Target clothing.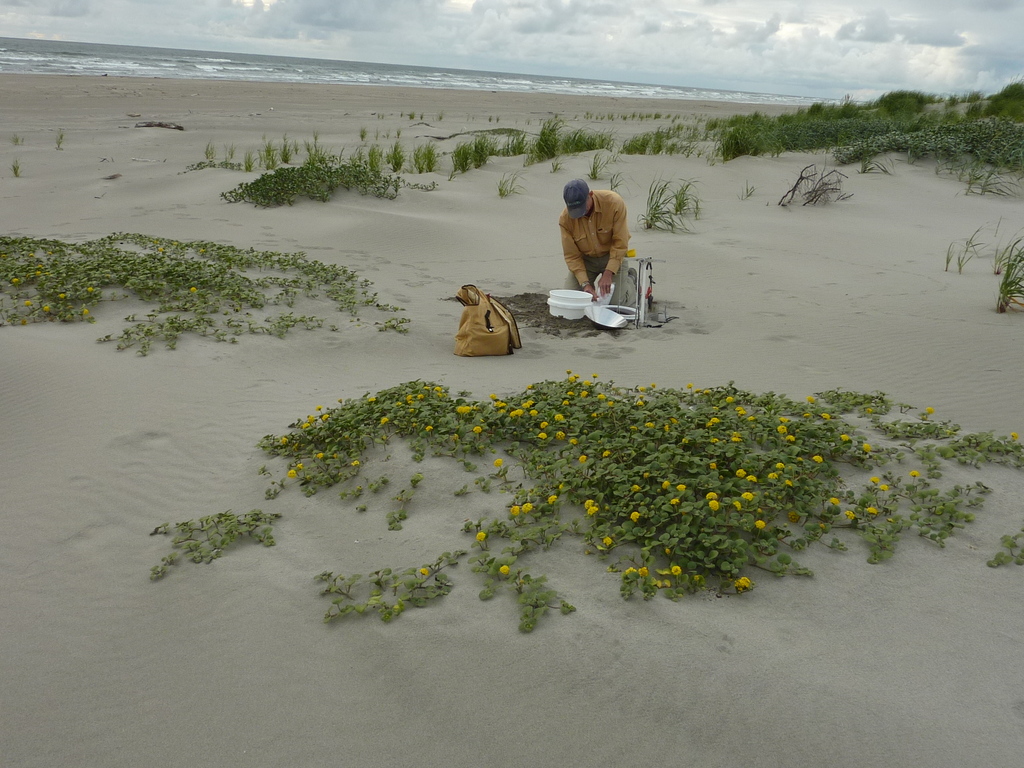
Target region: (554,193,639,321).
